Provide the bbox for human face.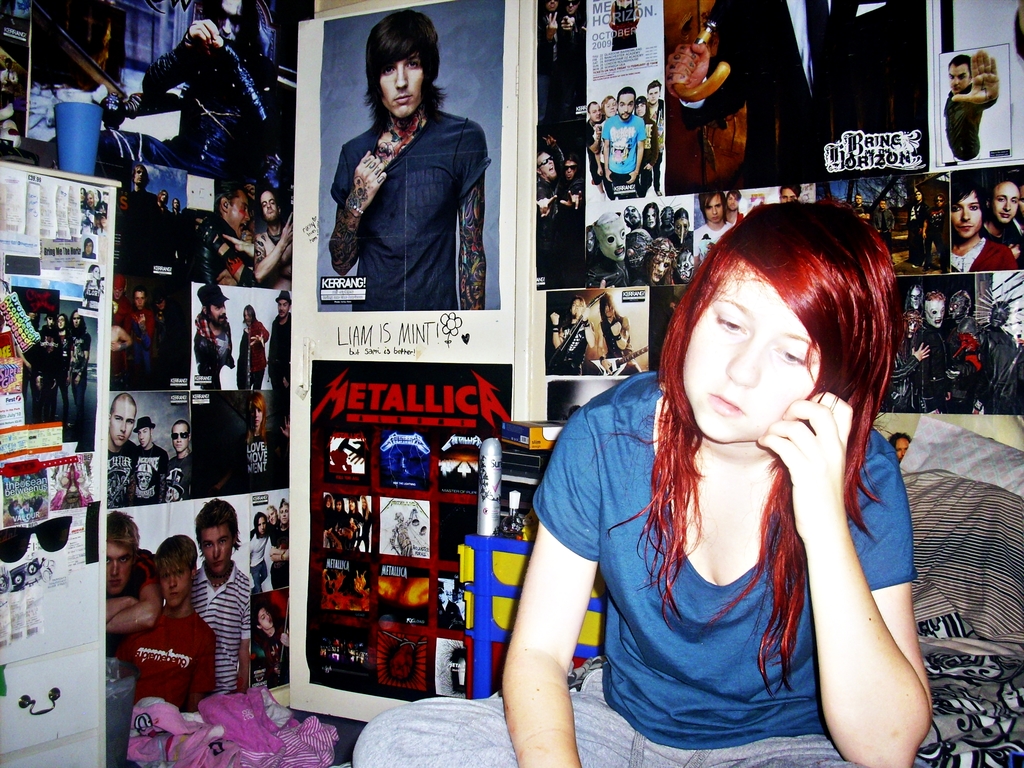
[586, 102, 598, 122].
